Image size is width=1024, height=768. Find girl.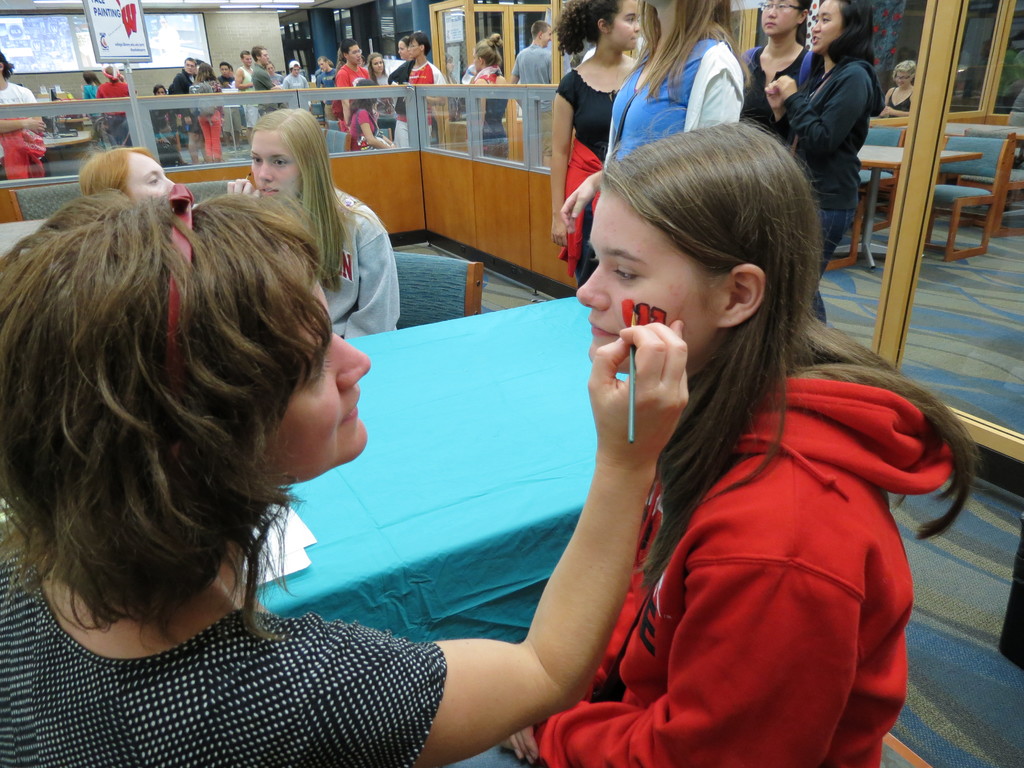
<region>182, 63, 225, 154</region>.
